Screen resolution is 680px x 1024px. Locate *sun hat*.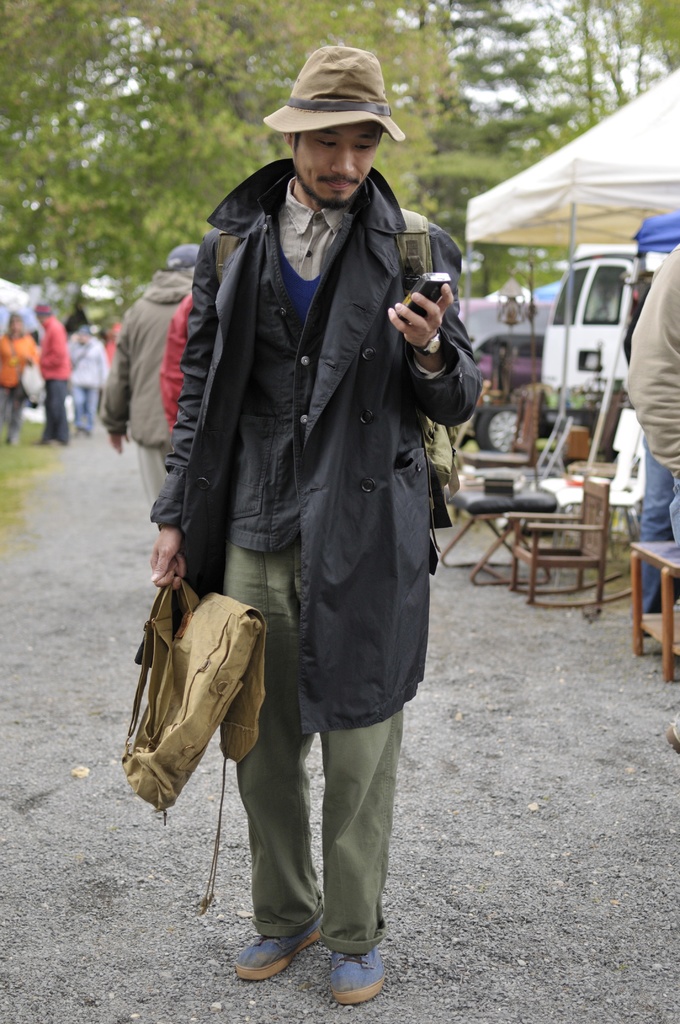
box(158, 239, 211, 267).
